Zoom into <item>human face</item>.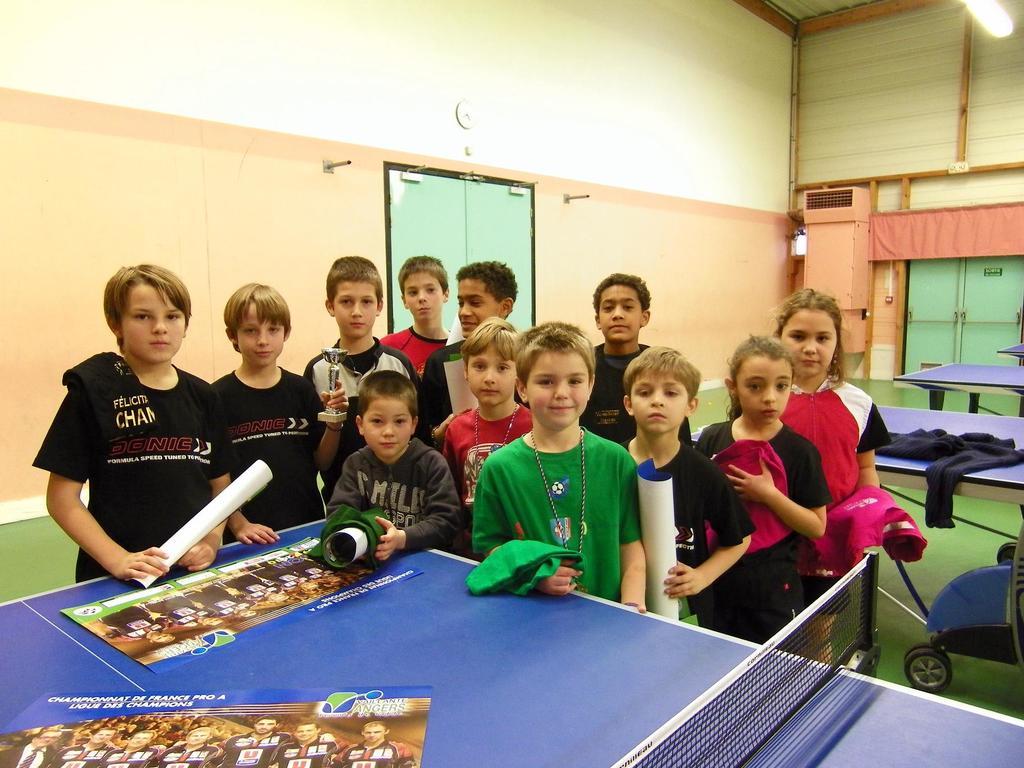
Zoom target: 738 355 792 423.
